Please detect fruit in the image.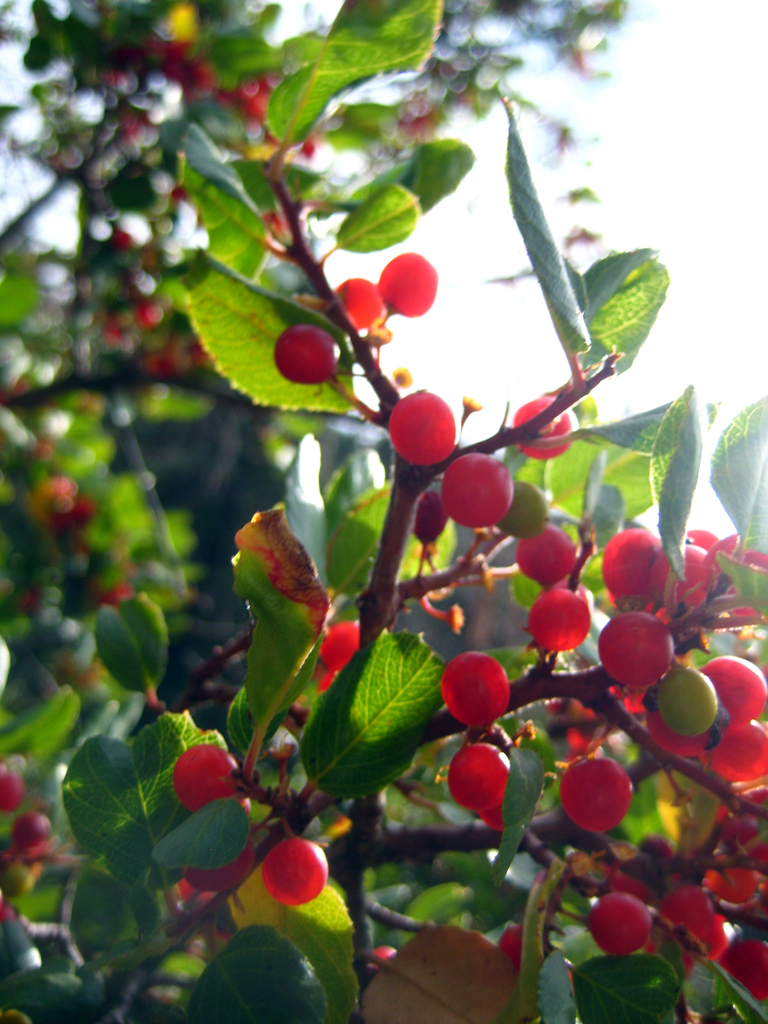
703/659/767/721.
